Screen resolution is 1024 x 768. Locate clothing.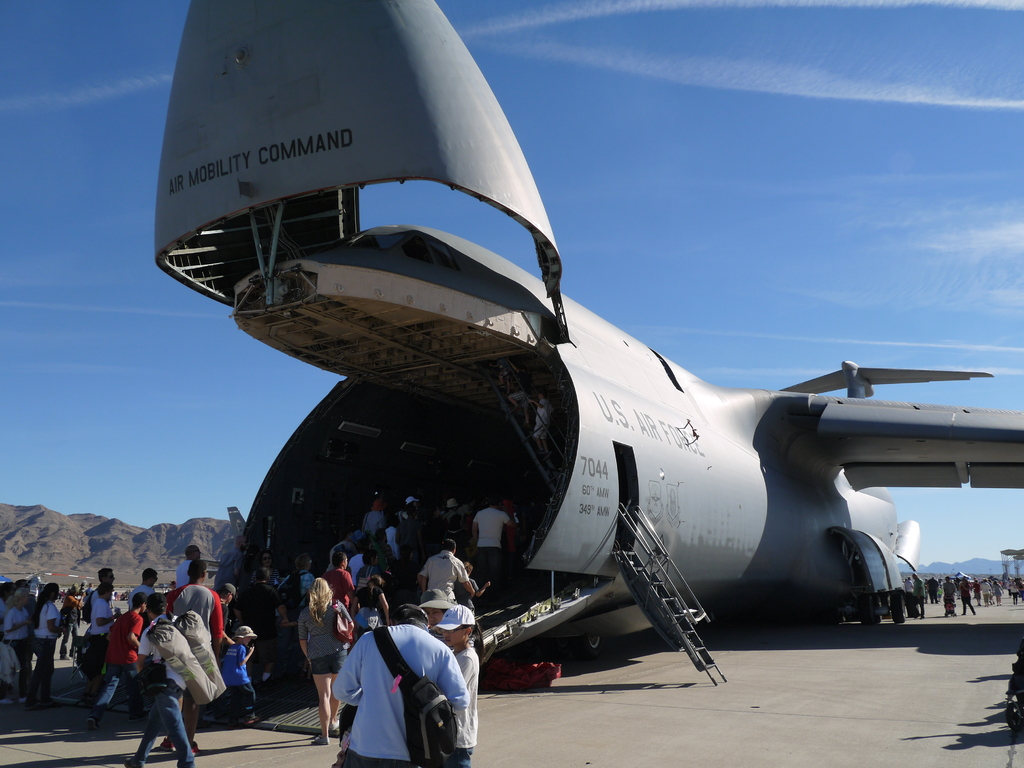
bbox=[316, 607, 483, 755].
